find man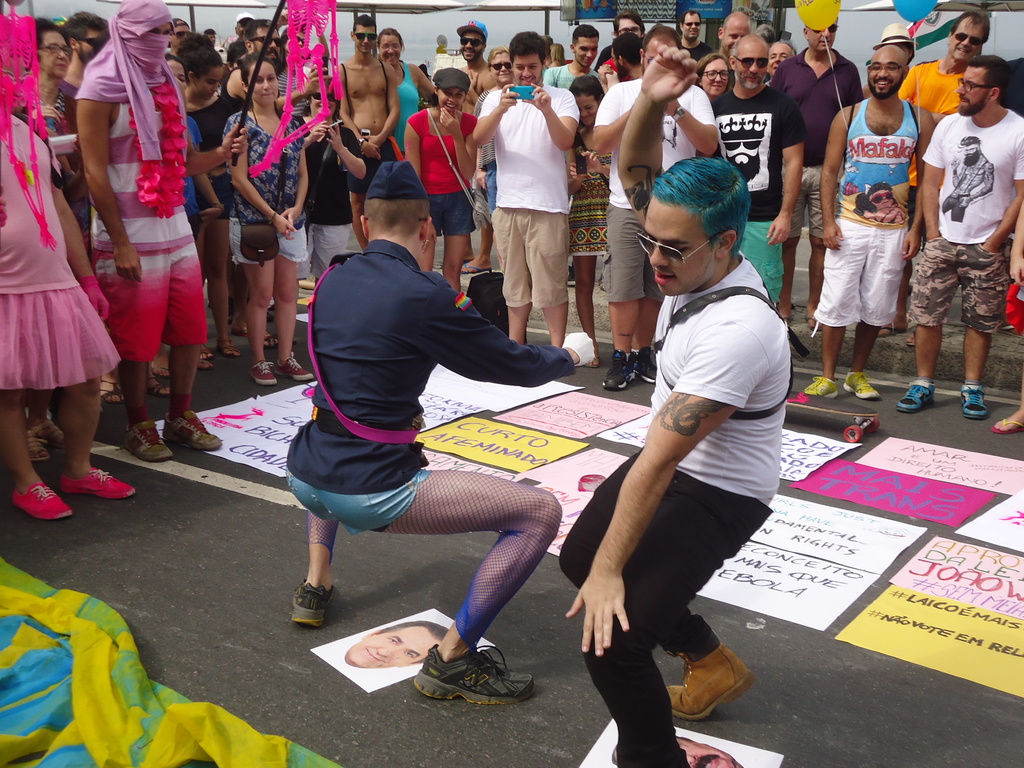
[x1=614, y1=12, x2=641, y2=36]
